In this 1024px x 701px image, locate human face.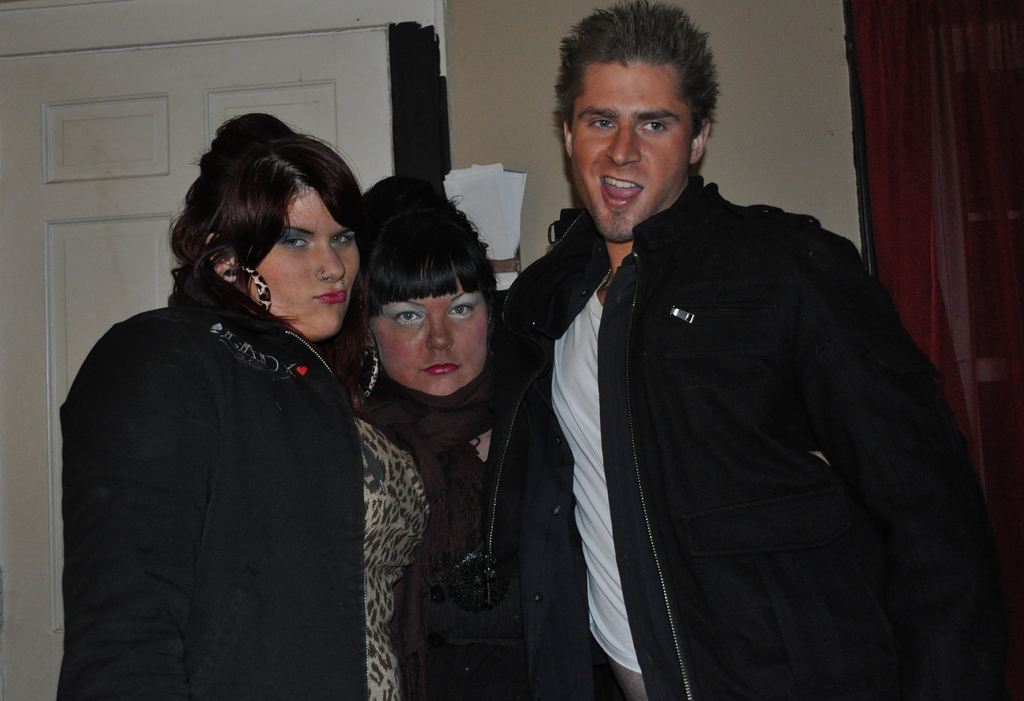
Bounding box: box(371, 268, 491, 400).
